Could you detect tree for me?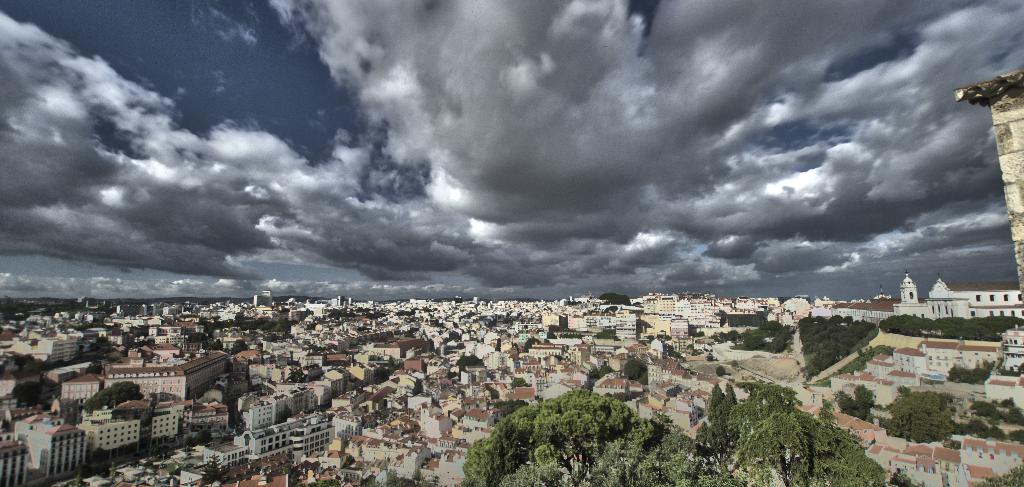
Detection result: [x1=454, y1=374, x2=886, y2=486].
